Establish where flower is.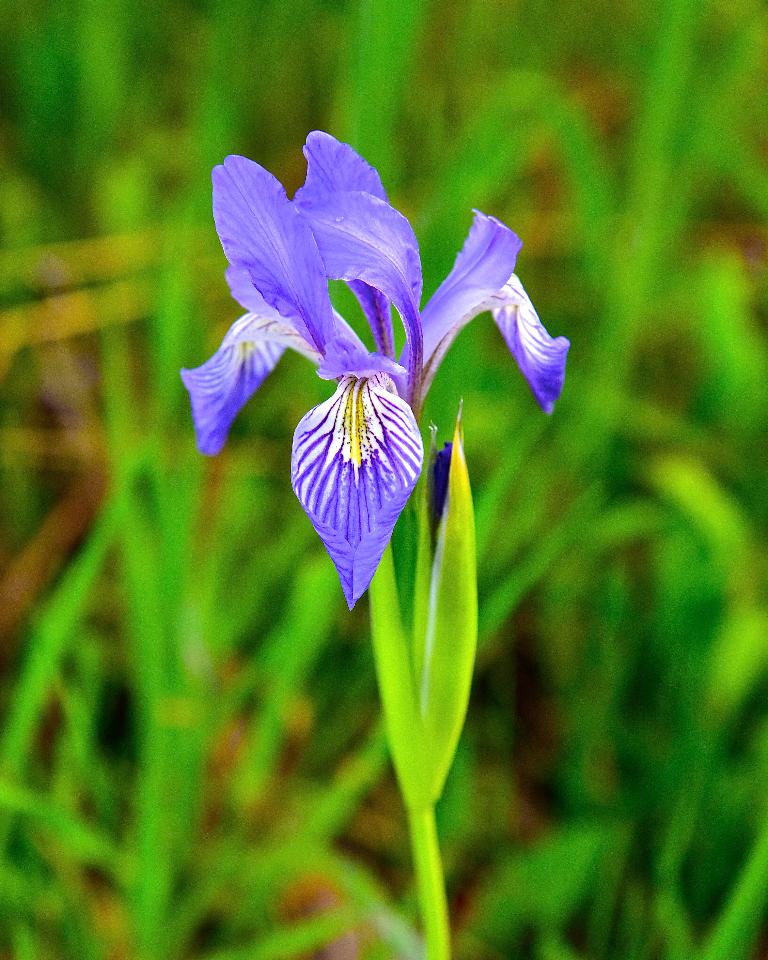
Established at rect(163, 116, 572, 615).
